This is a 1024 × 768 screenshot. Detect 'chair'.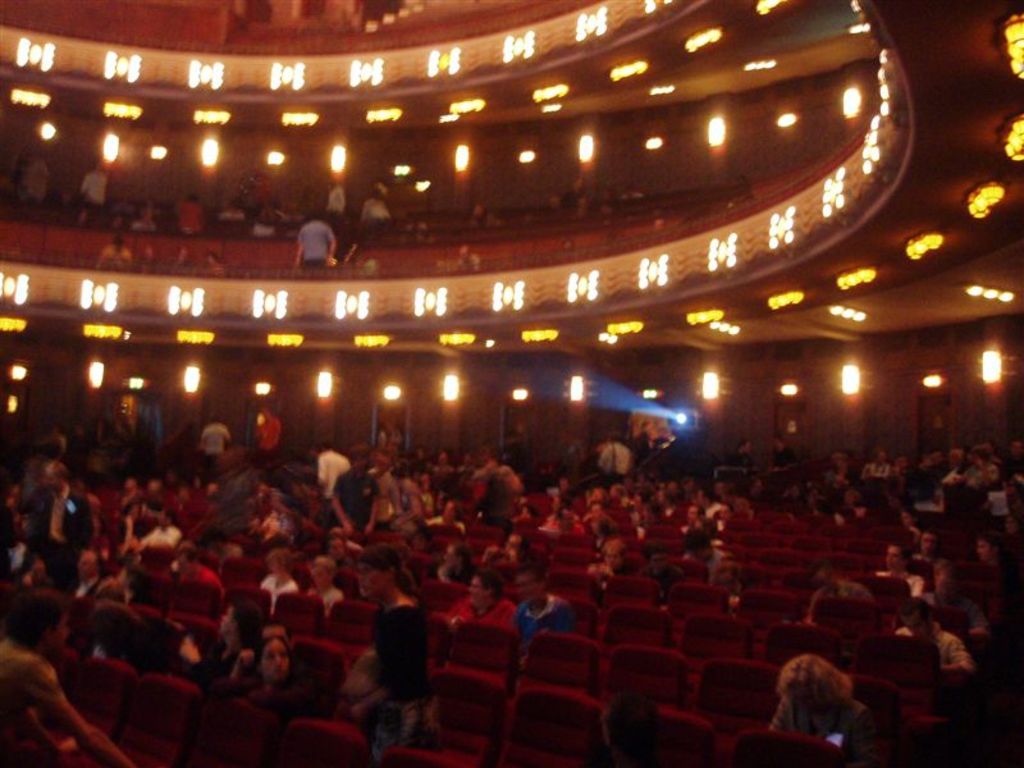
x1=367 y1=531 x2=412 y2=552.
